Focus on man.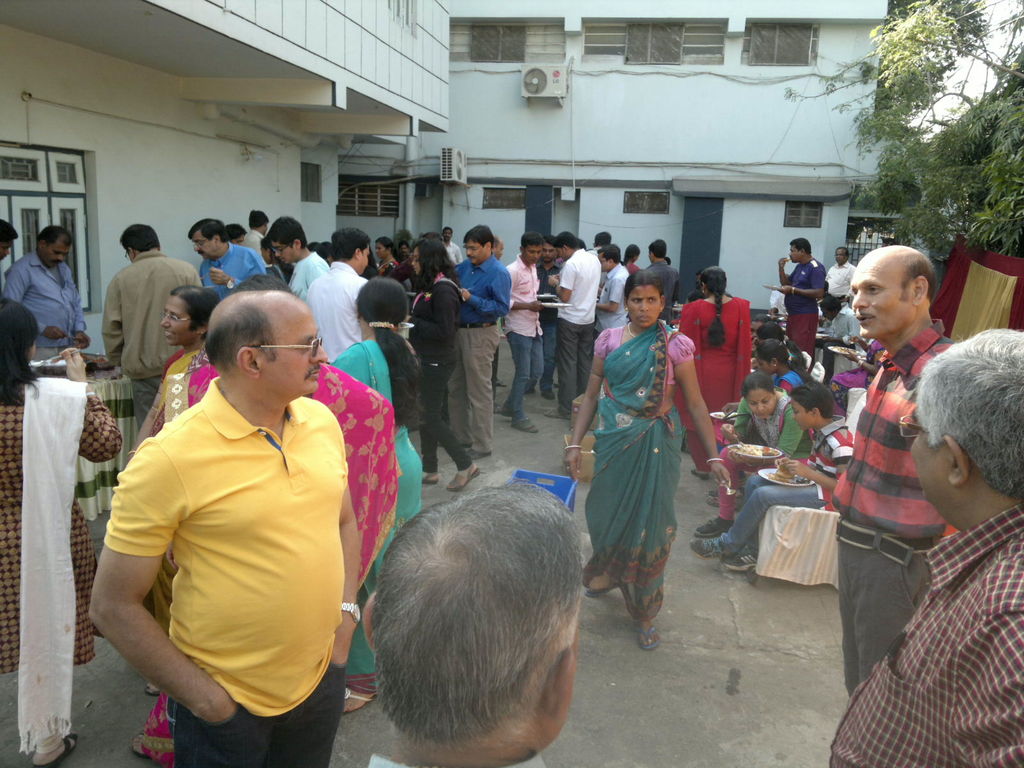
Focused at bbox=[591, 232, 612, 316].
